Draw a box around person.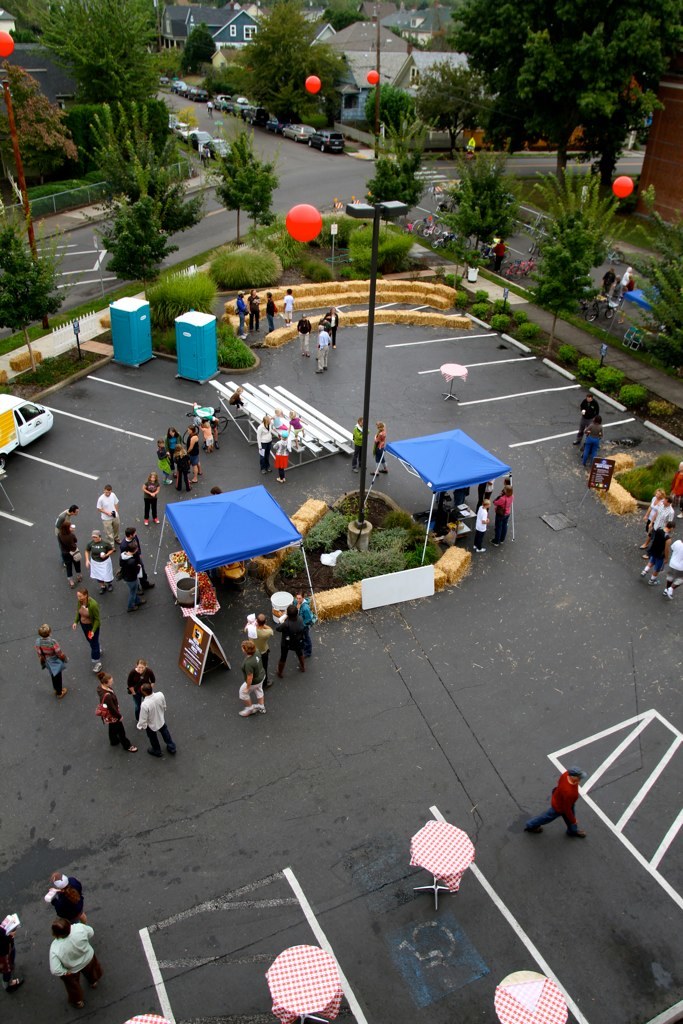
{"left": 32, "top": 621, "right": 73, "bottom": 699}.
